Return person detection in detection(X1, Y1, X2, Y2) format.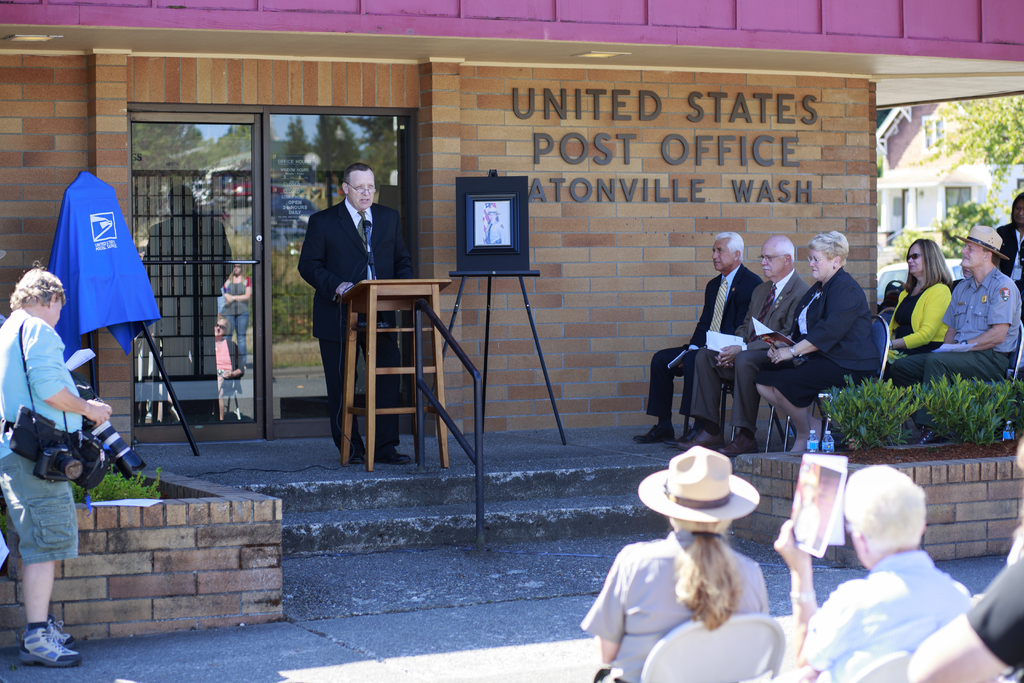
detection(989, 192, 1023, 305).
